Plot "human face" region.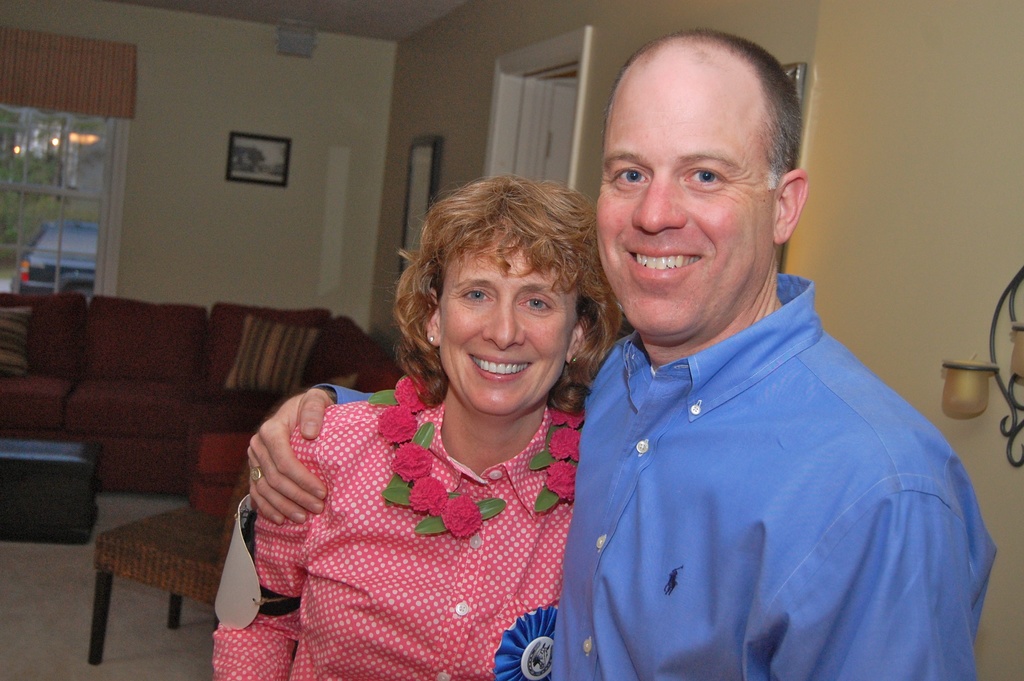
Plotted at region(594, 75, 774, 338).
